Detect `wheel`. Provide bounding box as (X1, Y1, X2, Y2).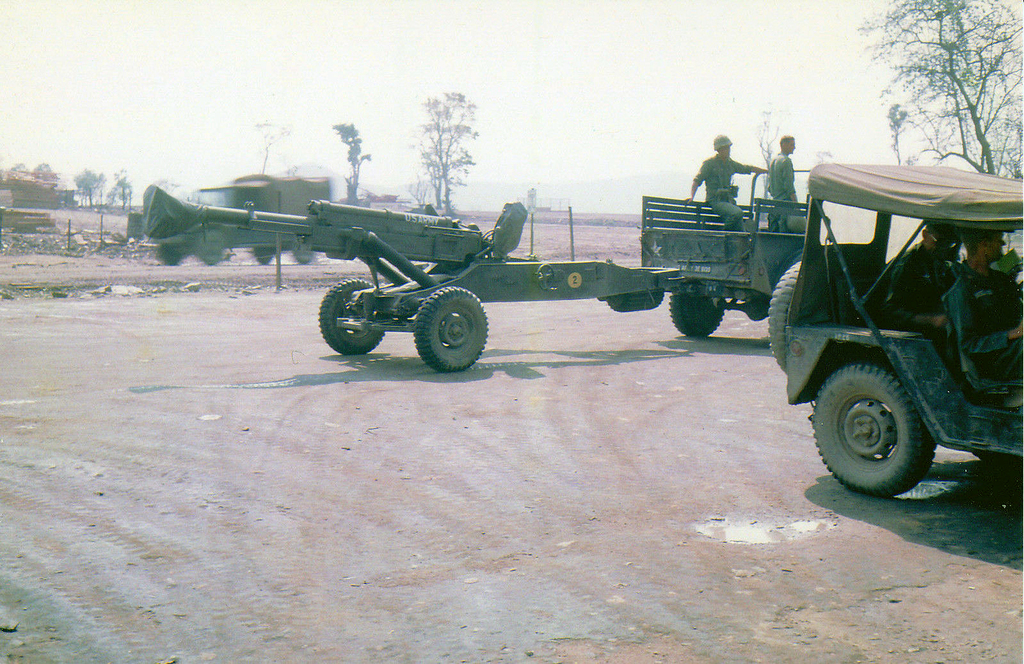
(292, 253, 314, 264).
